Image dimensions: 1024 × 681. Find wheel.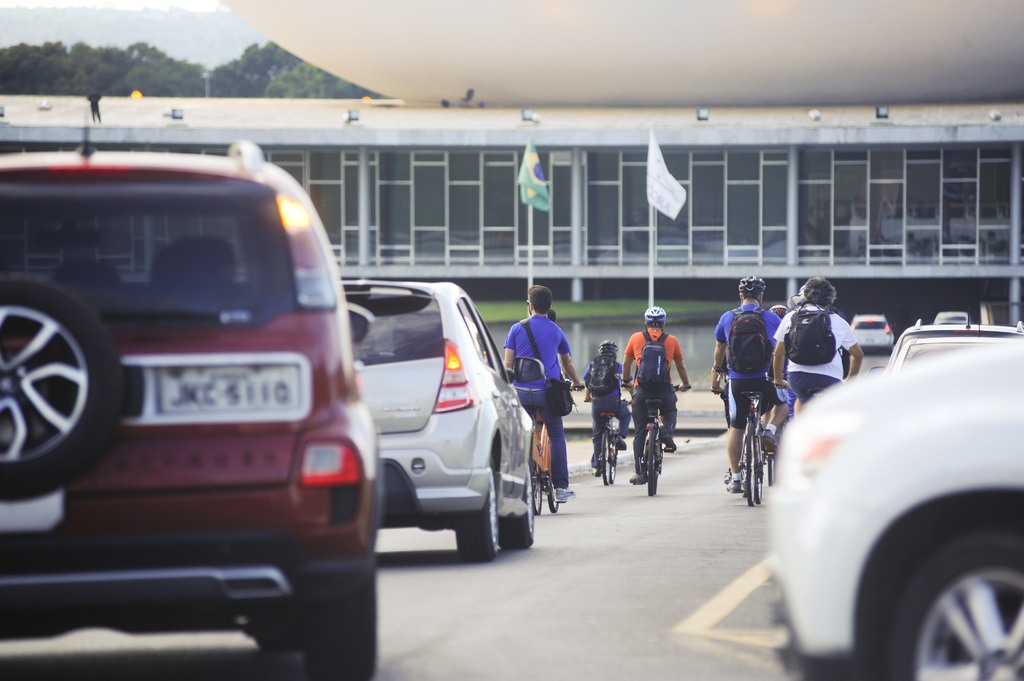
bbox=[881, 525, 1023, 680].
